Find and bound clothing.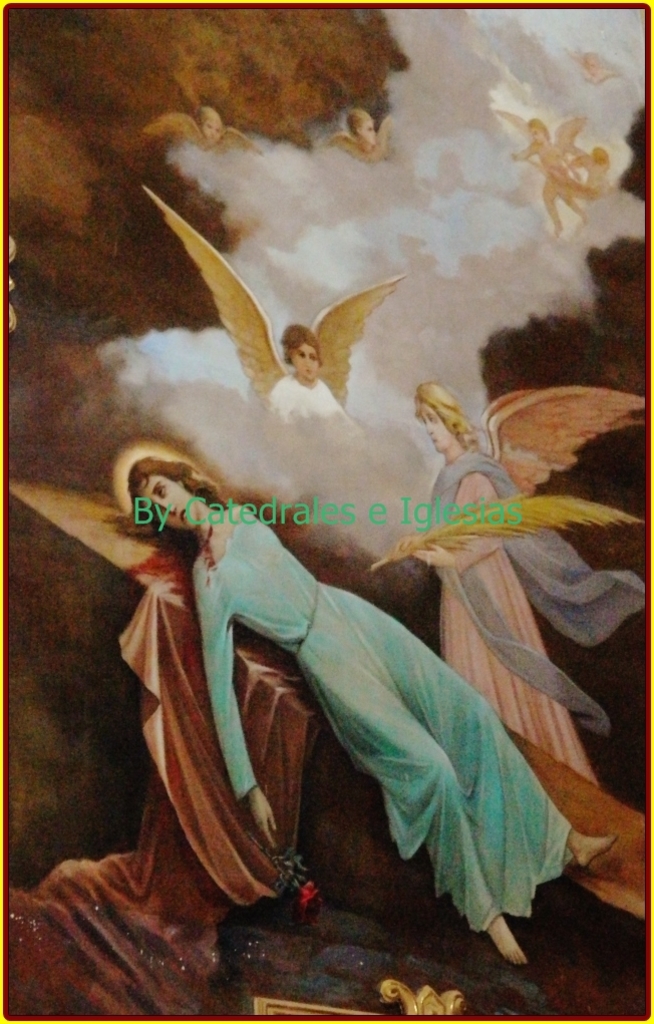
Bound: box=[198, 506, 574, 932].
